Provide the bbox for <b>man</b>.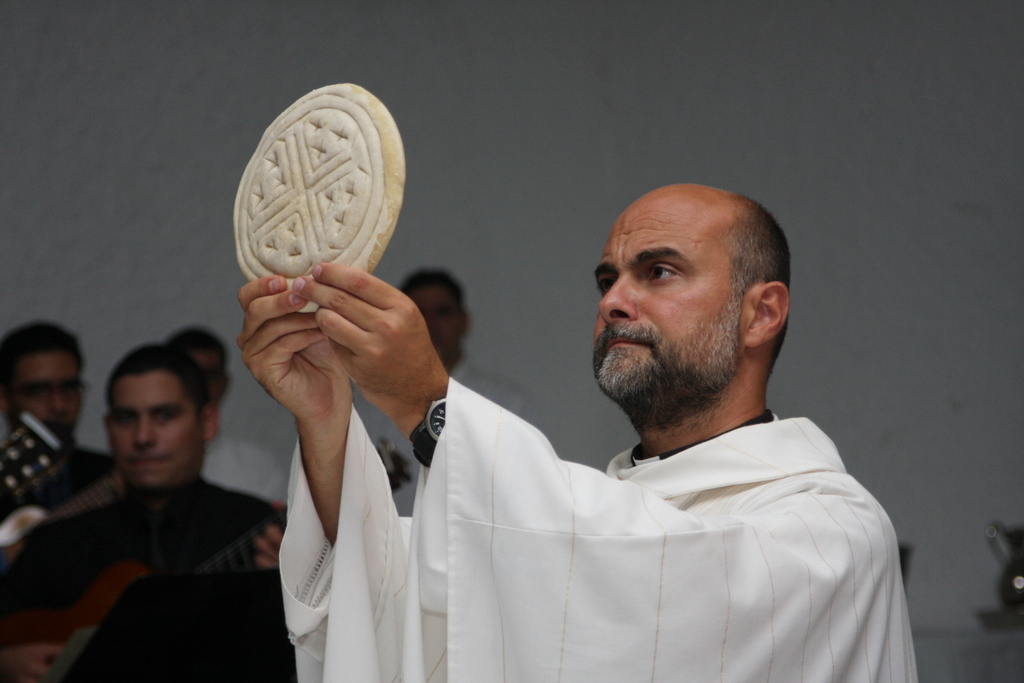
[1,341,311,682].
